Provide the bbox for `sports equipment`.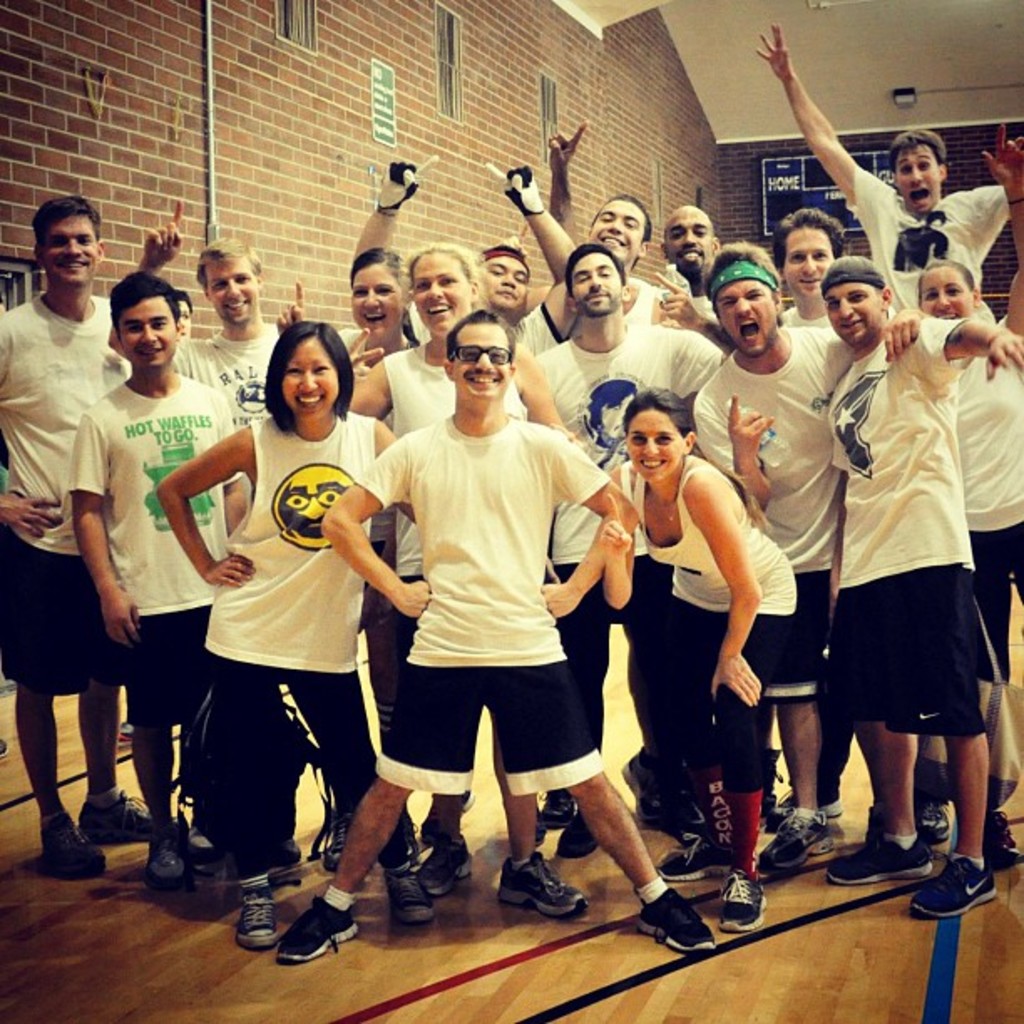
region(393, 863, 435, 922).
